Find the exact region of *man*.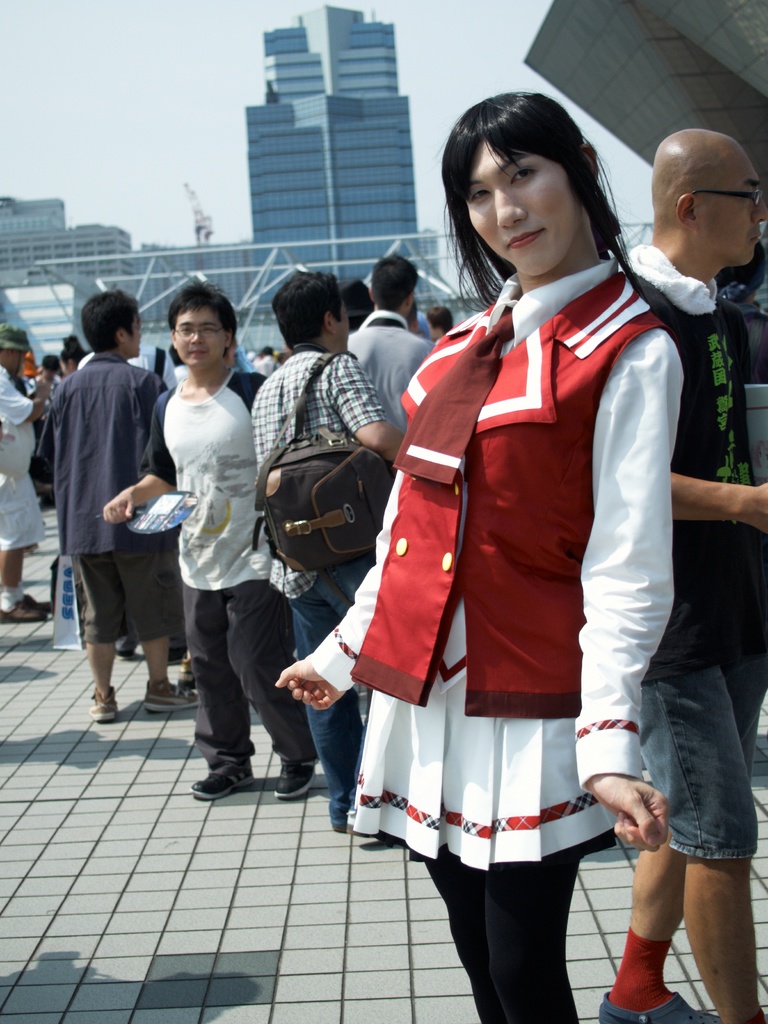
Exact region: box=[596, 127, 767, 1023].
